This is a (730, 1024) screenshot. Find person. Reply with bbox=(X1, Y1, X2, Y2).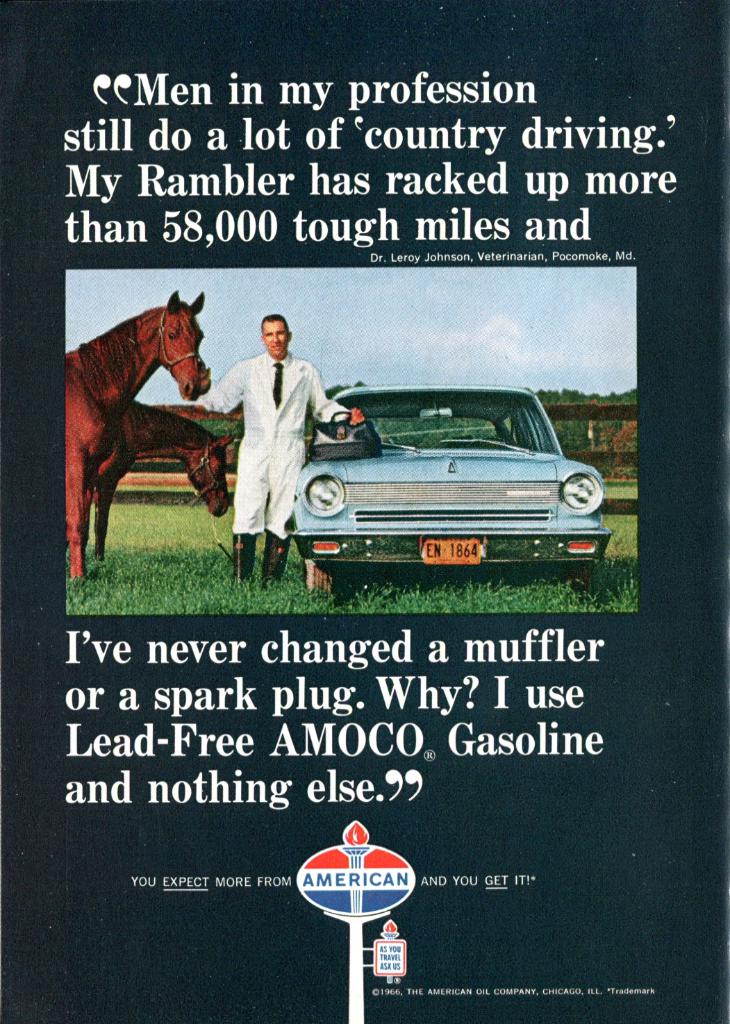
bbox=(225, 302, 334, 562).
